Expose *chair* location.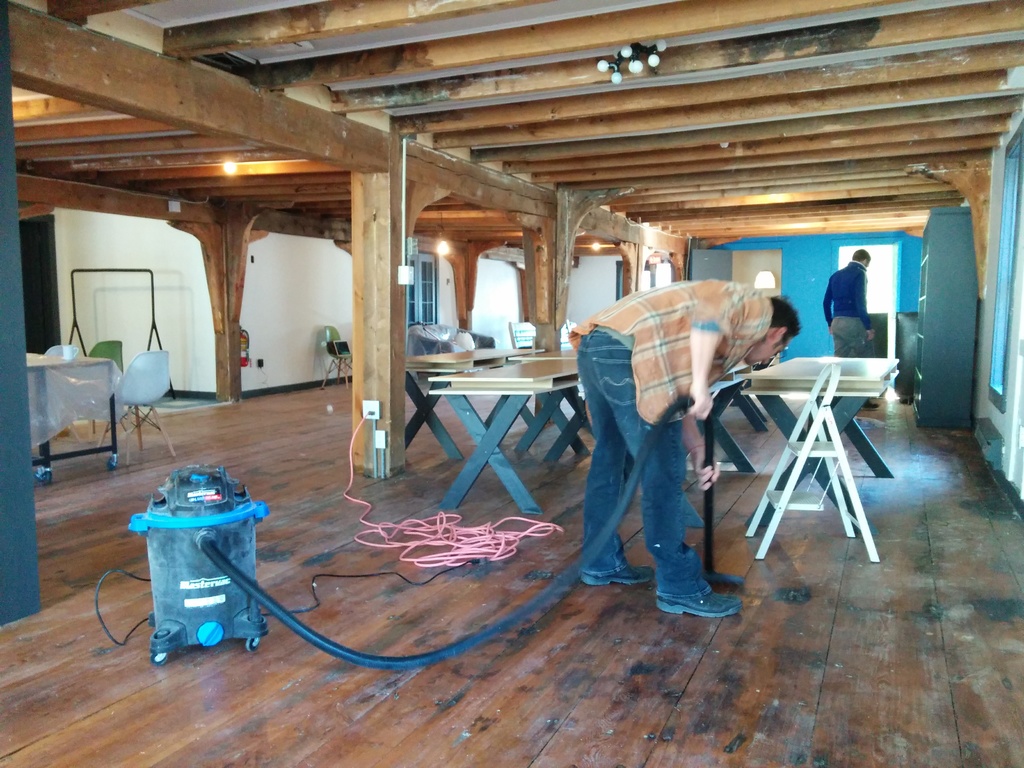
Exposed at bbox=(44, 344, 72, 436).
